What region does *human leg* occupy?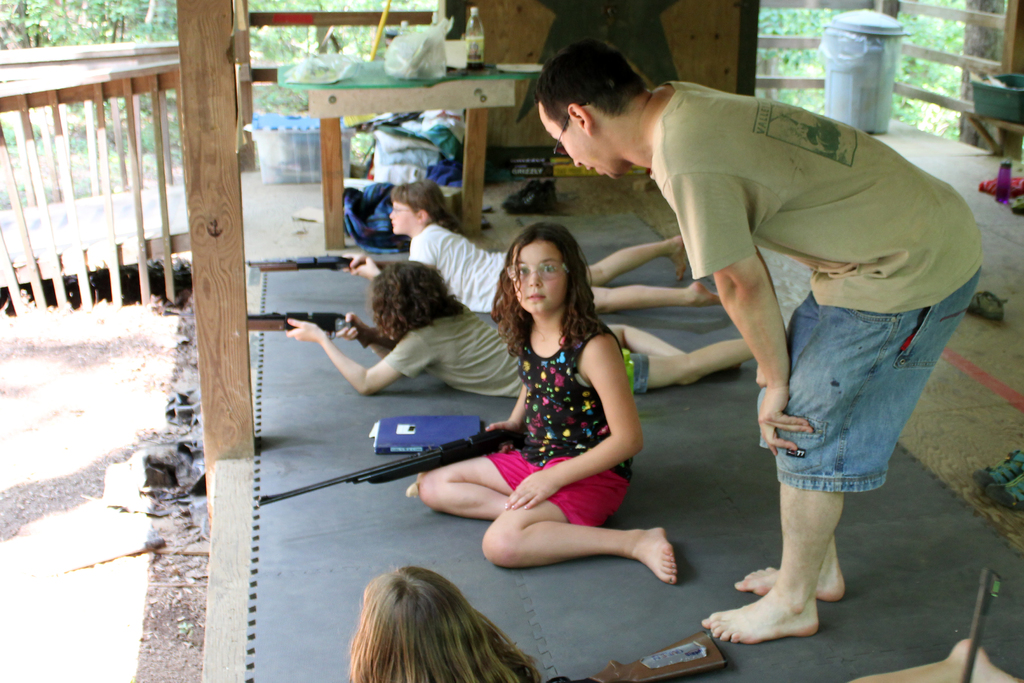
{"x1": 486, "y1": 454, "x2": 684, "y2": 586}.
